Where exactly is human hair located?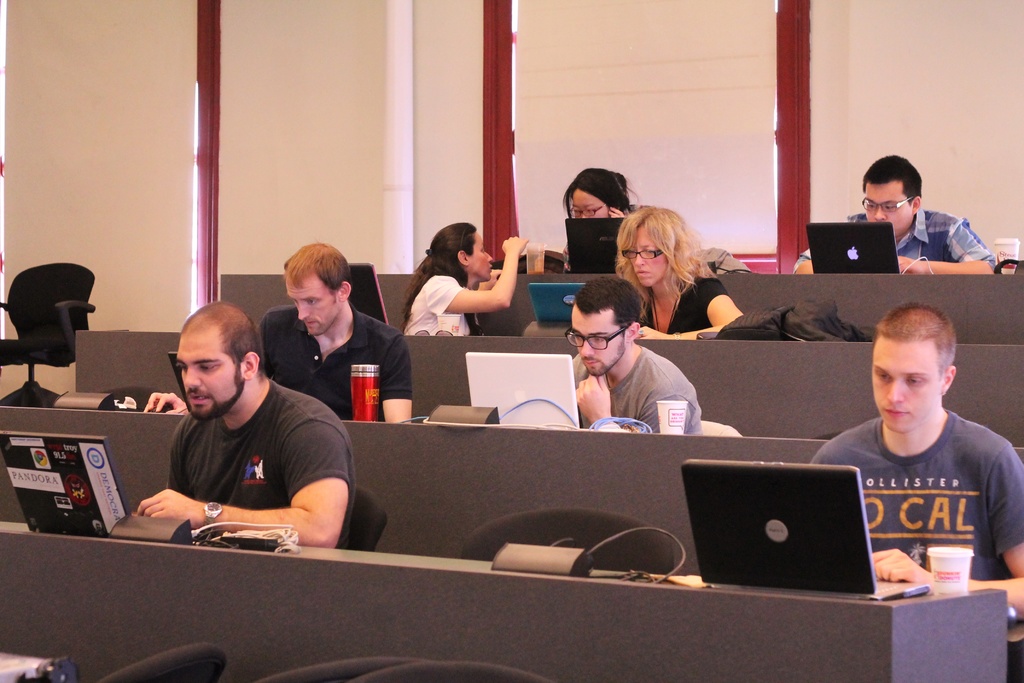
Its bounding box is <bbox>397, 222, 482, 342</bbox>.
